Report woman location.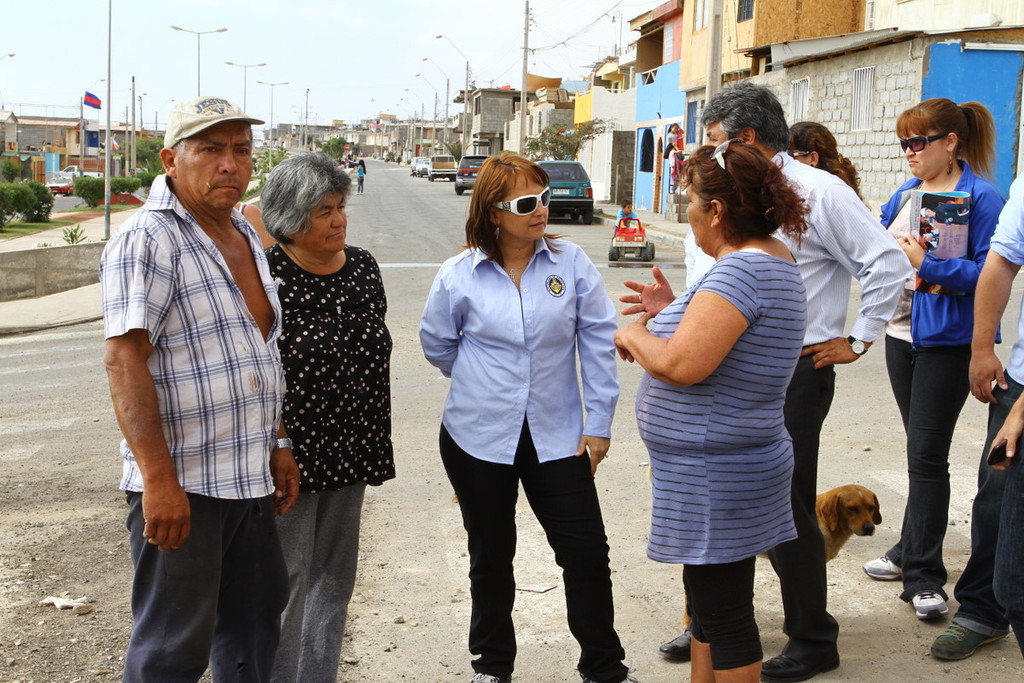
Report: [635,131,841,668].
